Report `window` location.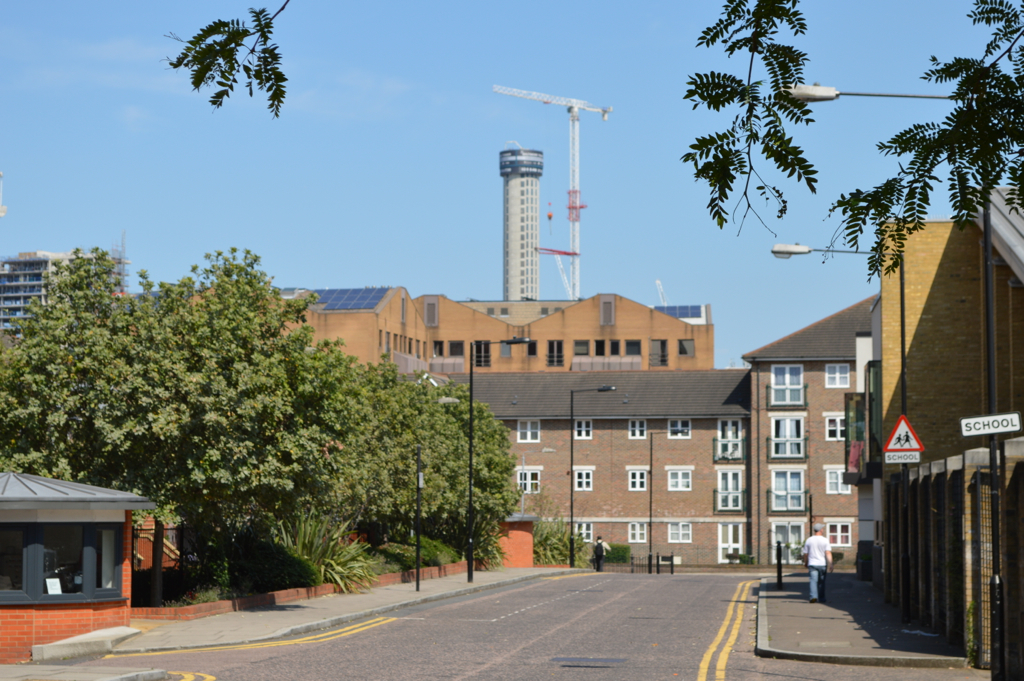
Report: x1=629, y1=419, x2=646, y2=438.
